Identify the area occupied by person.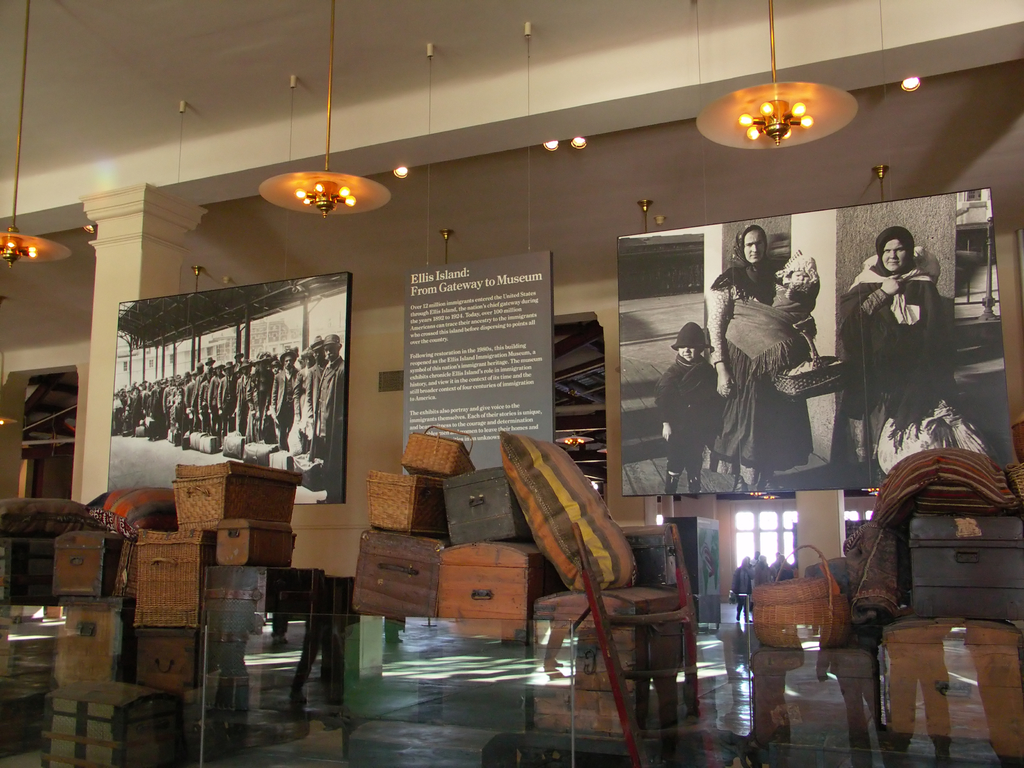
Area: select_region(708, 222, 816, 491).
